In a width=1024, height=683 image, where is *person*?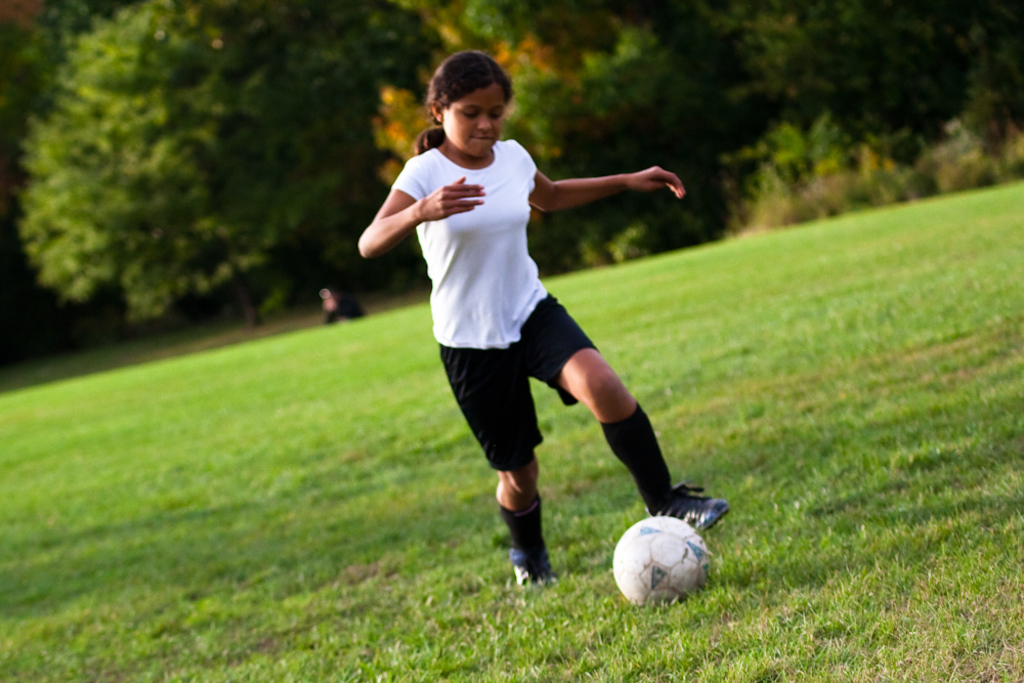
left=356, top=52, right=730, bottom=585.
